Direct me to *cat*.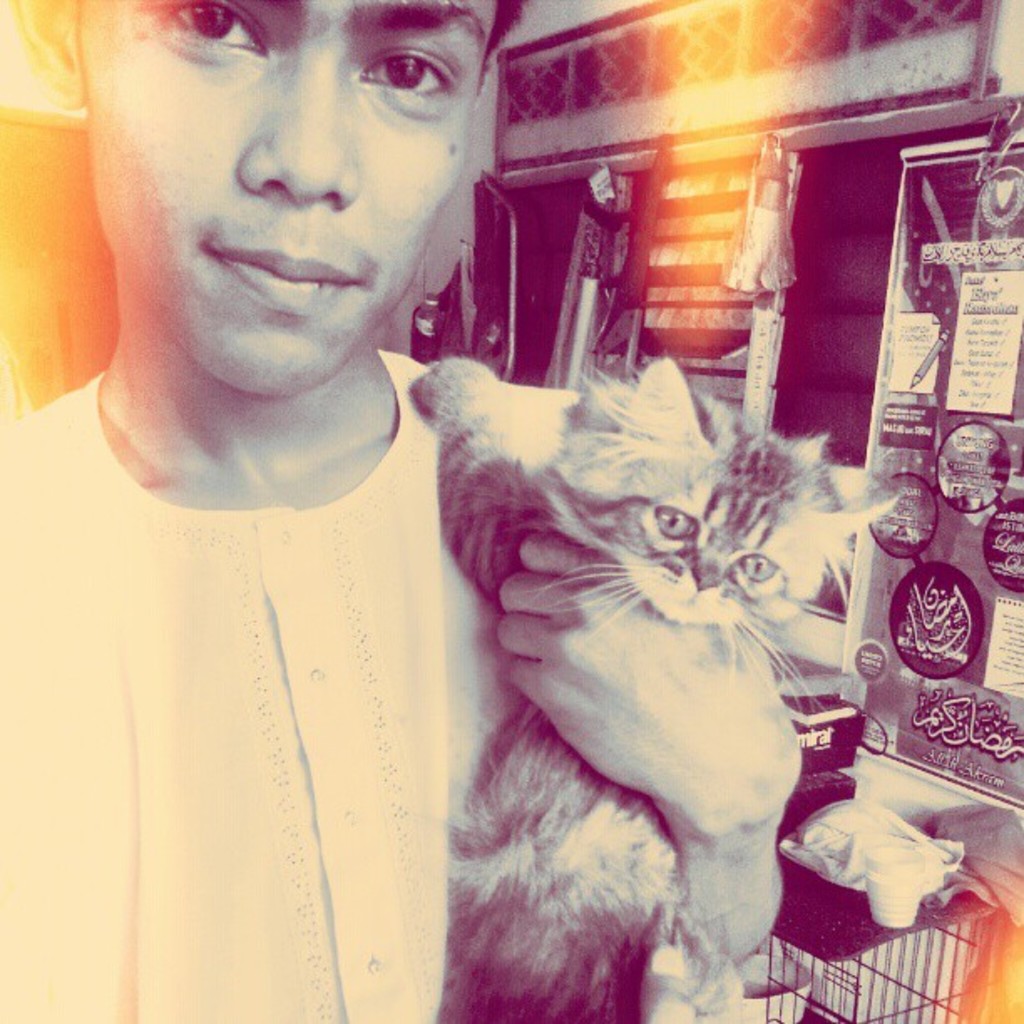
Direction: region(408, 351, 902, 1022).
